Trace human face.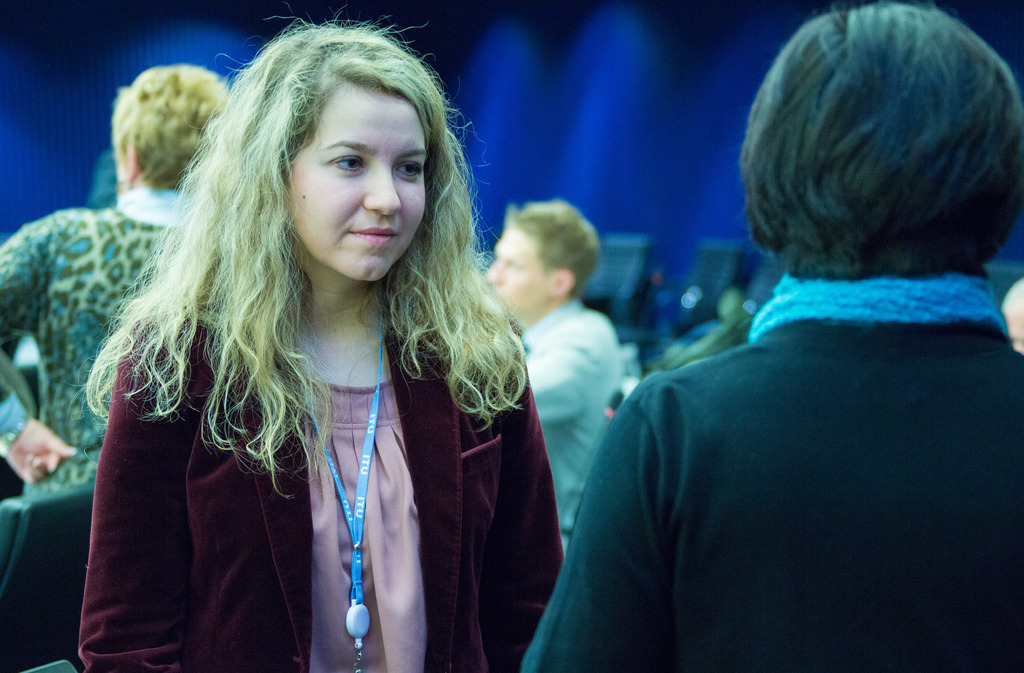
Traced to [278,78,428,281].
